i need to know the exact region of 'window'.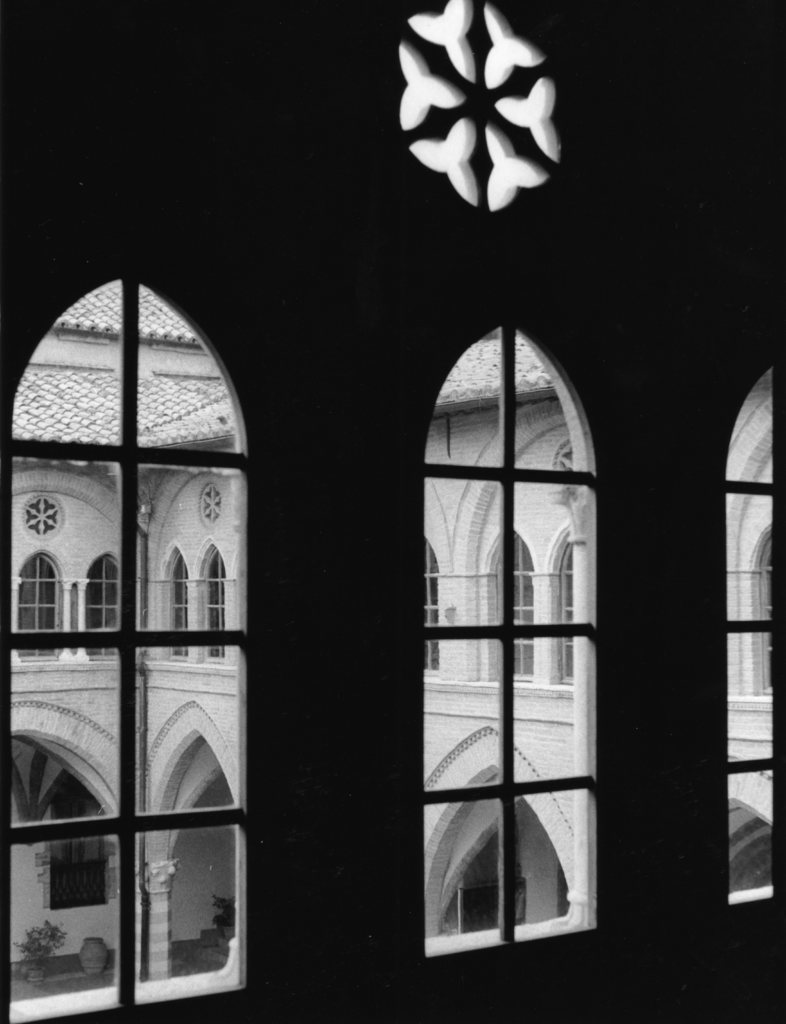
Region: box(718, 364, 780, 904).
